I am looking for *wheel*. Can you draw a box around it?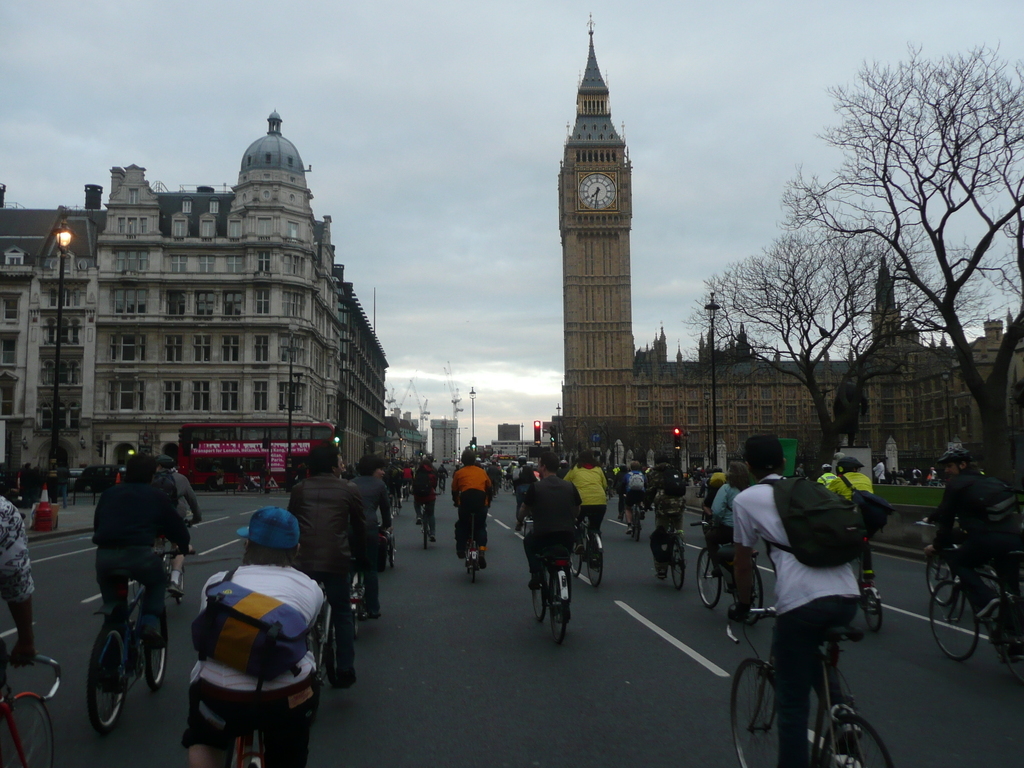
Sure, the bounding box is {"x1": 728, "y1": 657, "x2": 781, "y2": 767}.
